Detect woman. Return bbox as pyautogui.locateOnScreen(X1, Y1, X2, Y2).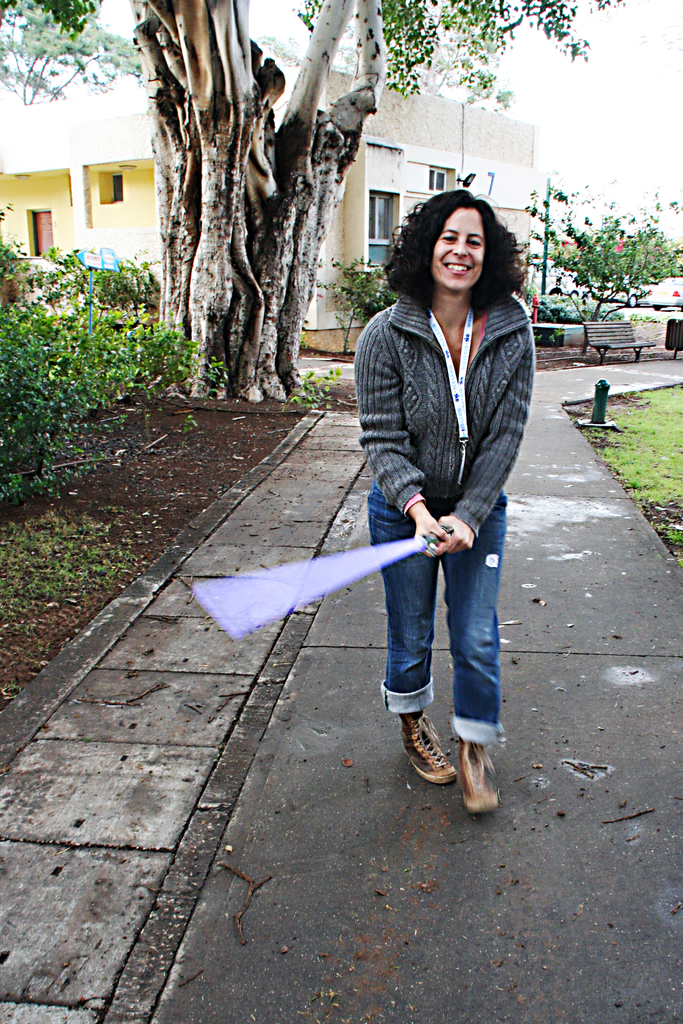
pyautogui.locateOnScreen(346, 184, 549, 793).
